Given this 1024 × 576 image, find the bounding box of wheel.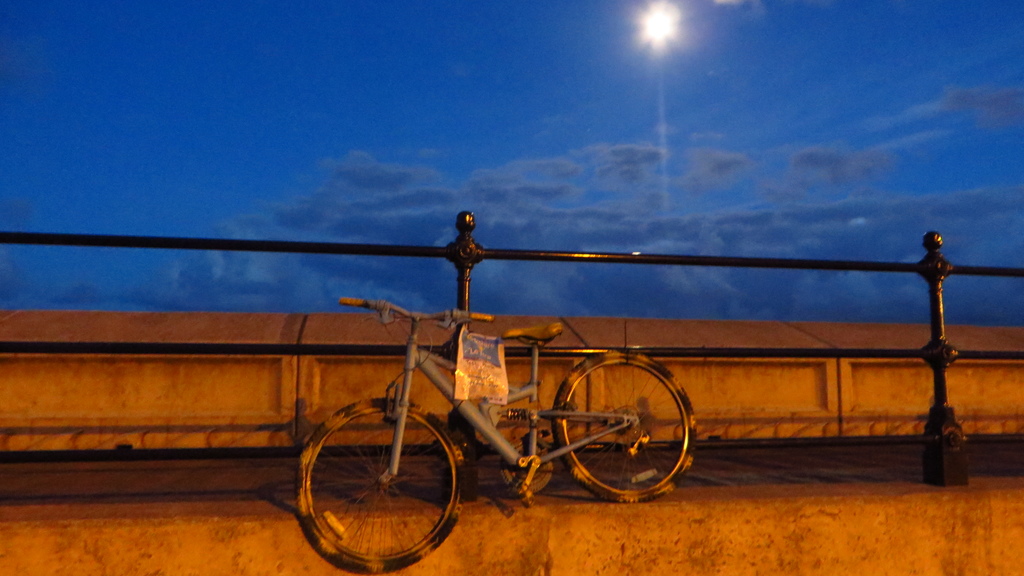
x1=538 y1=356 x2=695 y2=511.
